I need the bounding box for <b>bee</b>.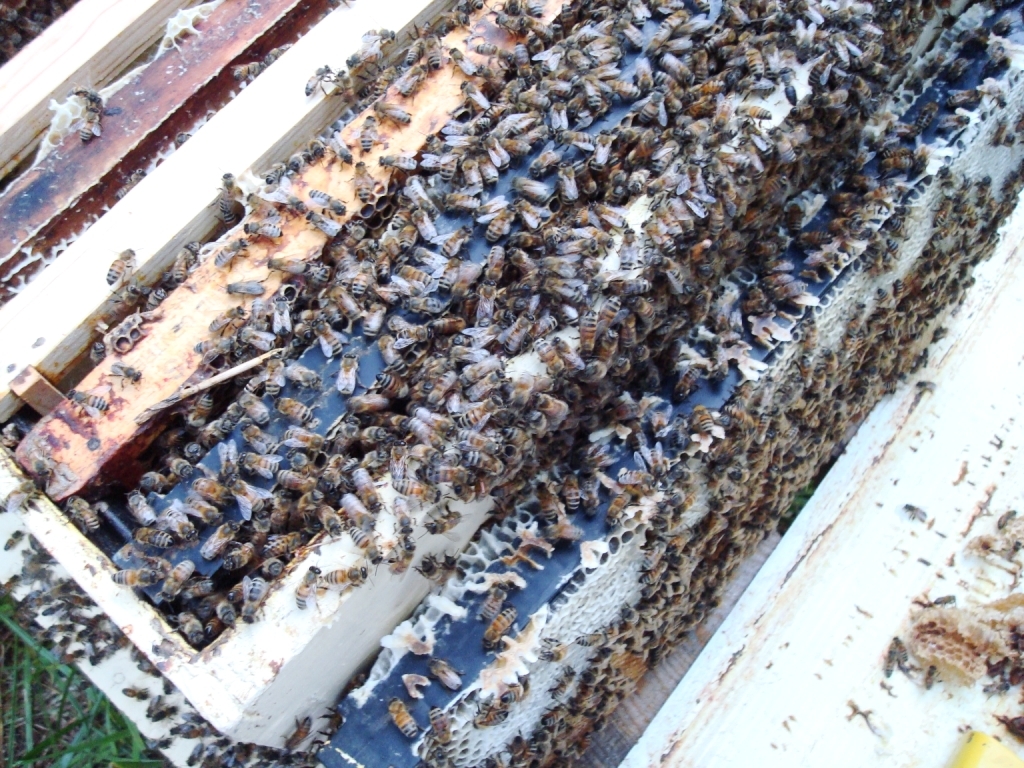
Here it is: Rect(385, 696, 416, 743).
